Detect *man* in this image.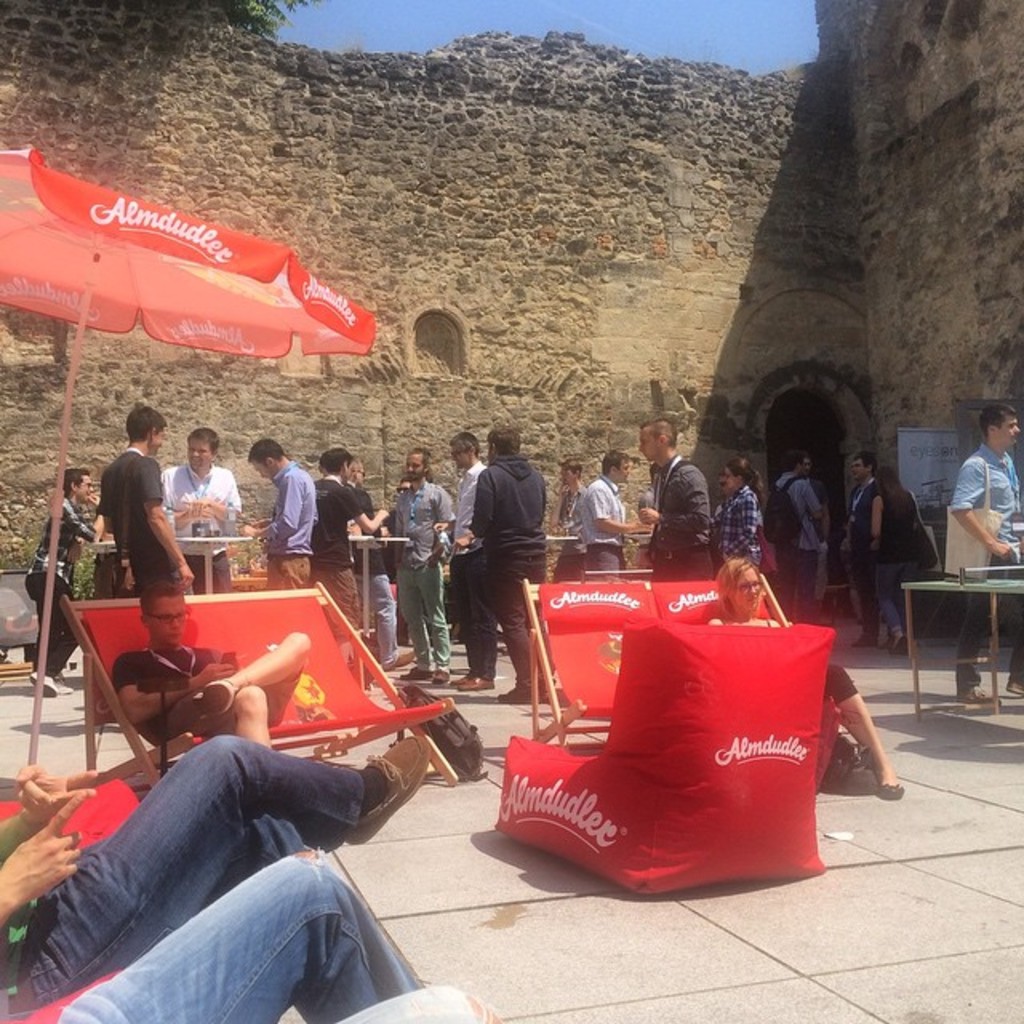
Detection: x1=160 y1=424 x2=243 y2=590.
